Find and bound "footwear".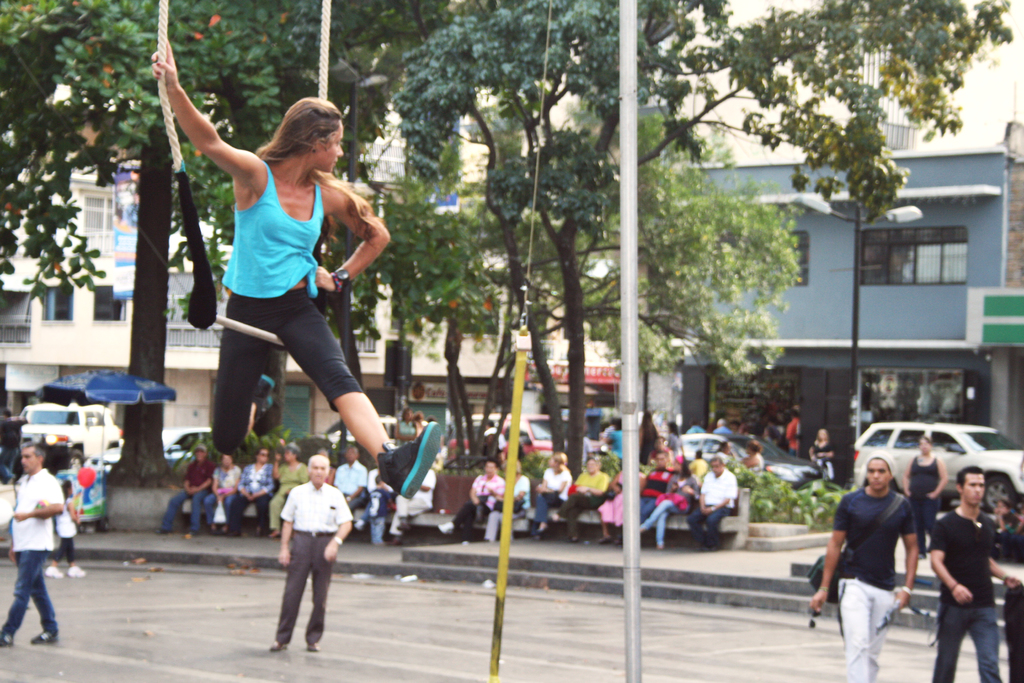
Bound: select_region(268, 640, 289, 651).
